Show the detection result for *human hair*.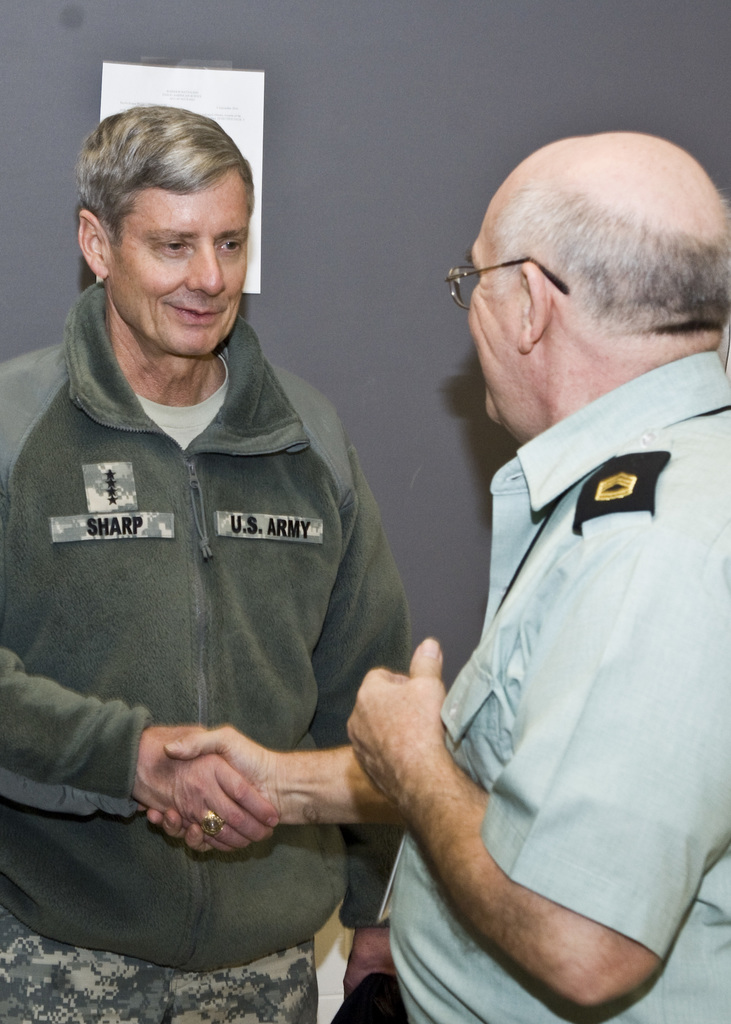
[68, 107, 251, 295].
